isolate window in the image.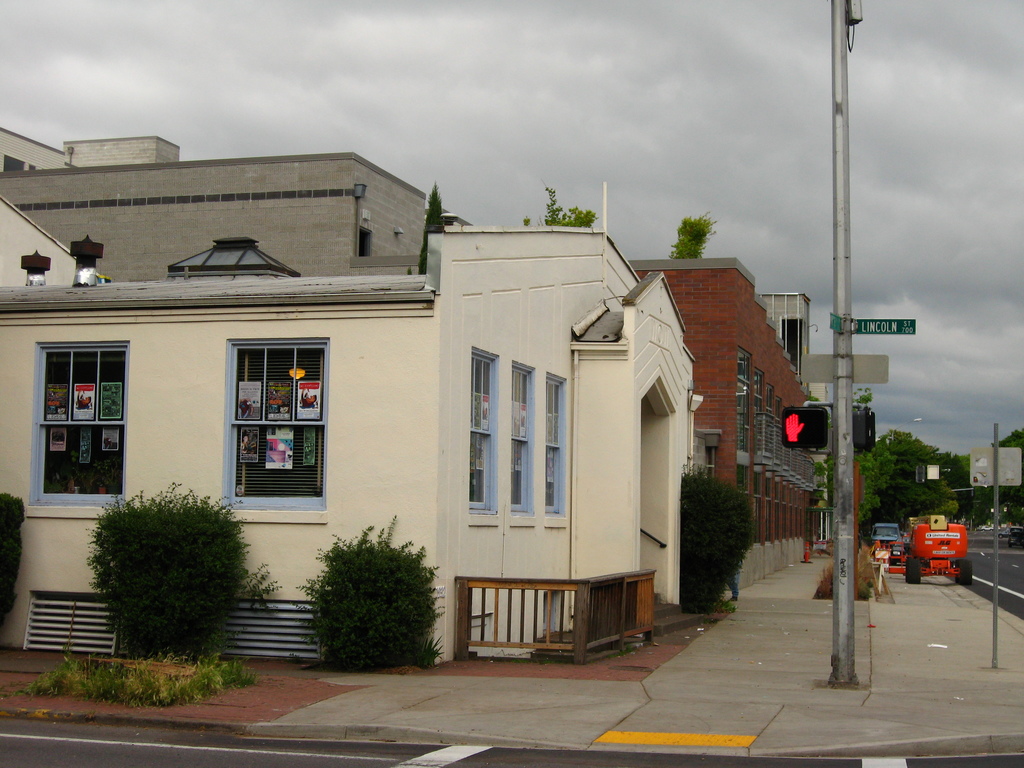
Isolated region: Rect(457, 348, 492, 519).
